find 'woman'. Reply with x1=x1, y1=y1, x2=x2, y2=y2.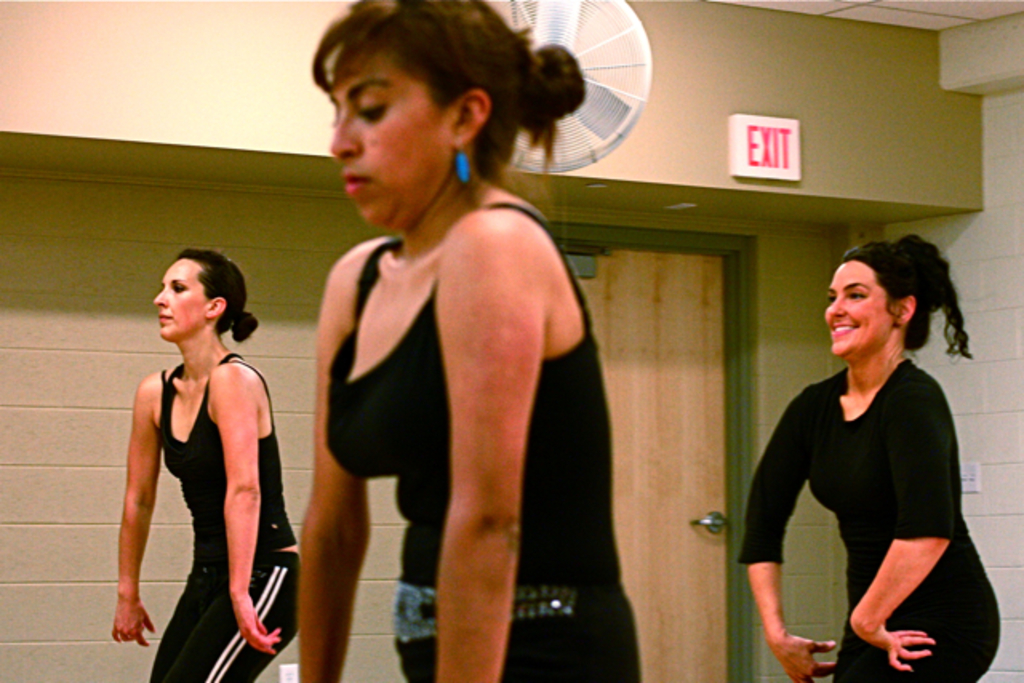
x1=296, y1=0, x2=643, y2=681.
